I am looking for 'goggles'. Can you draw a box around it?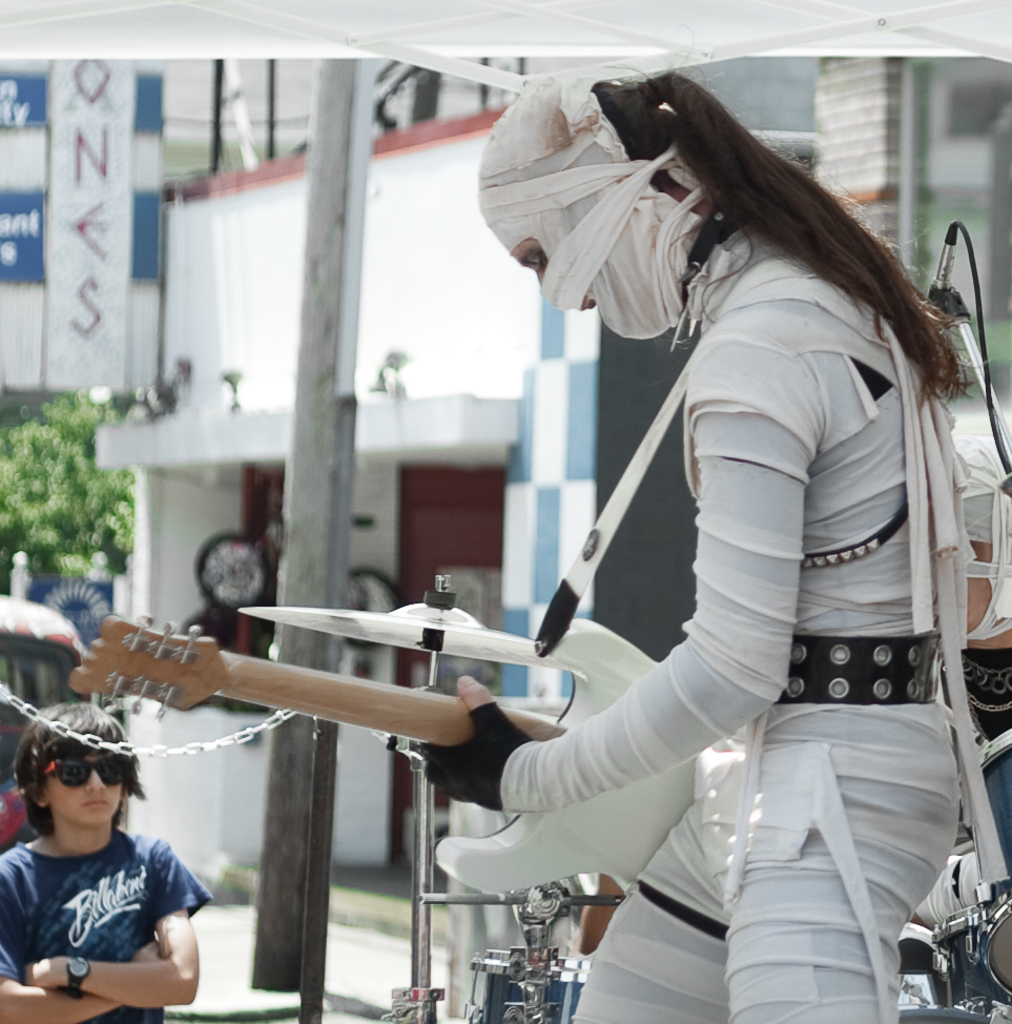
Sure, the bounding box is <box>41,756,131,792</box>.
